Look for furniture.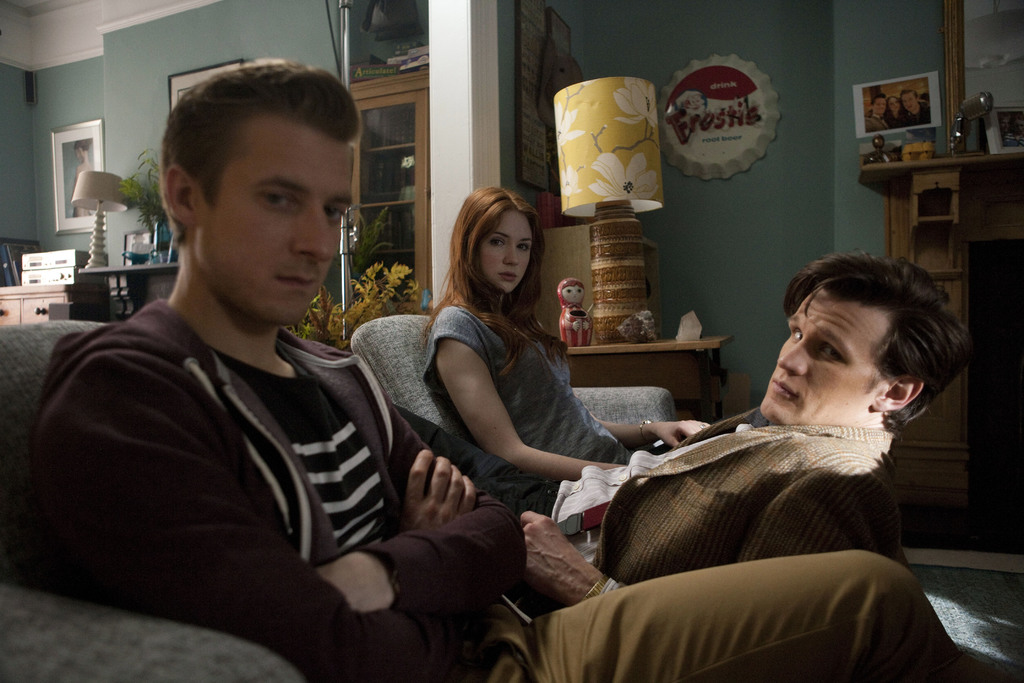
Found: (563,336,732,424).
